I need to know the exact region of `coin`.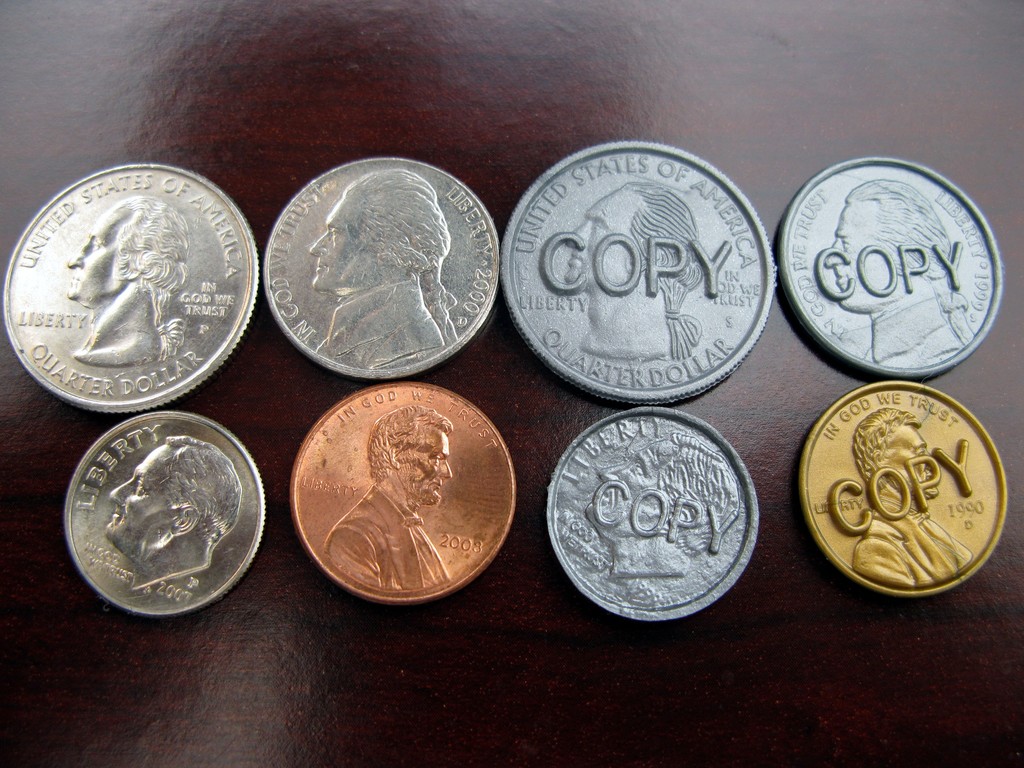
Region: [549,406,758,620].
